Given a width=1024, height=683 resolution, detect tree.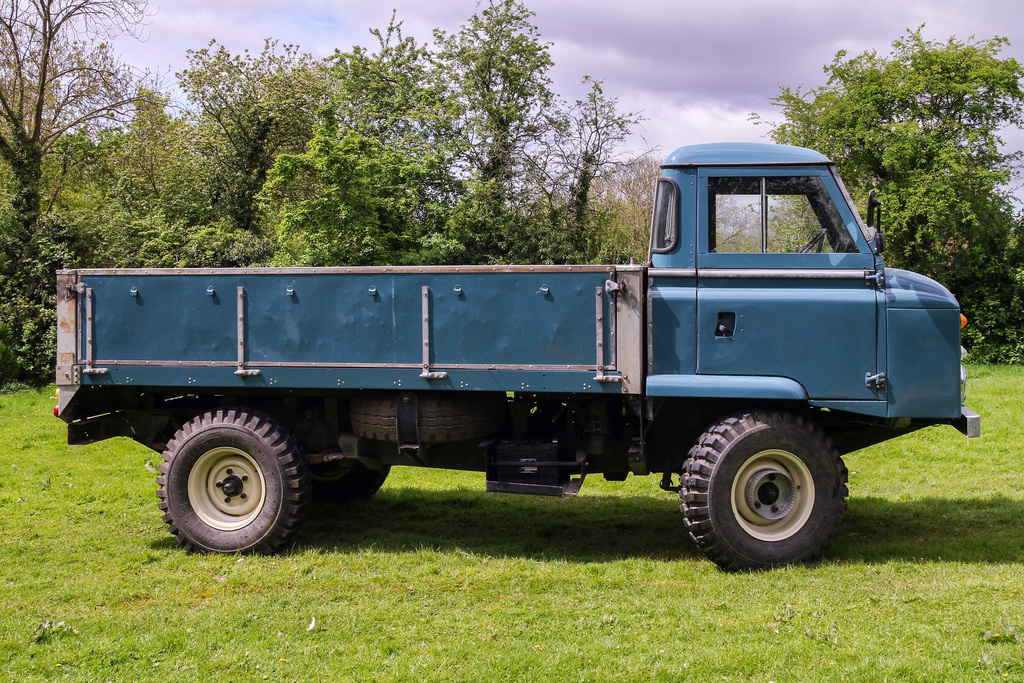
left=744, top=21, right=1023, bottom=270.
